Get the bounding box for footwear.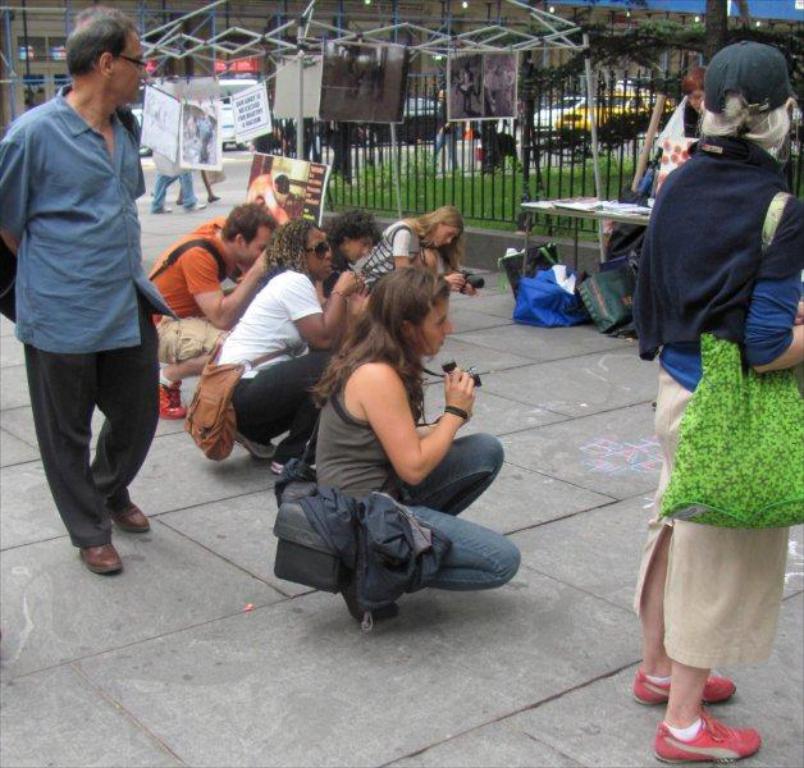
rect(339, 575, 401, 625).
